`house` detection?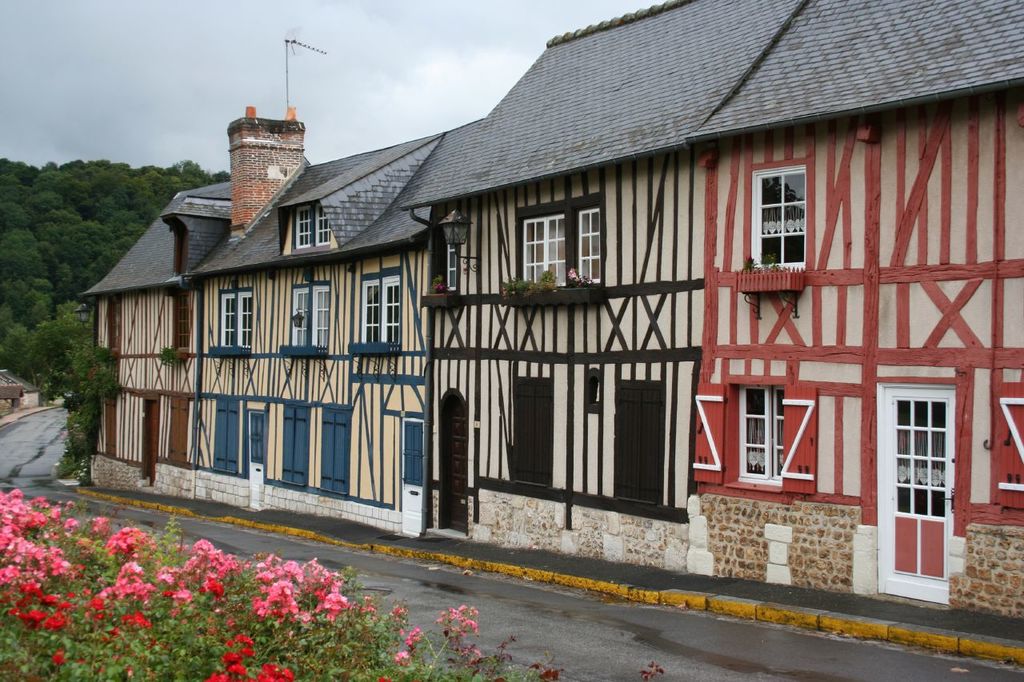
bbox(82, 0, 1023, 543)
